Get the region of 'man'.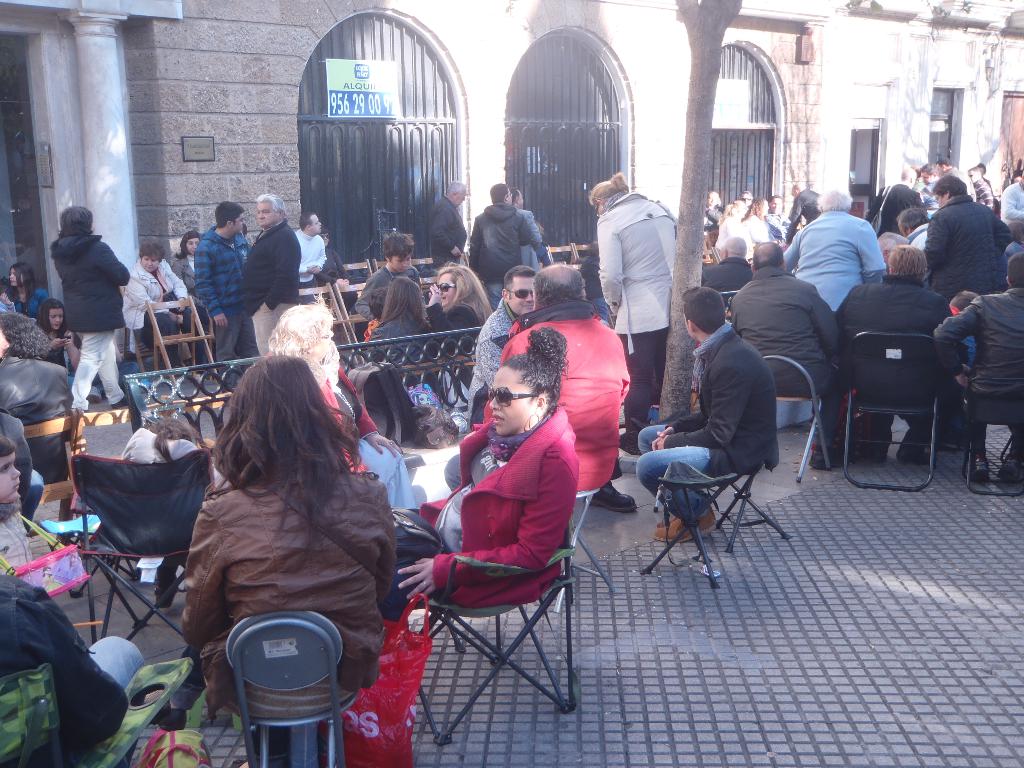
left=933, top=152, right=975, bottom=204.
